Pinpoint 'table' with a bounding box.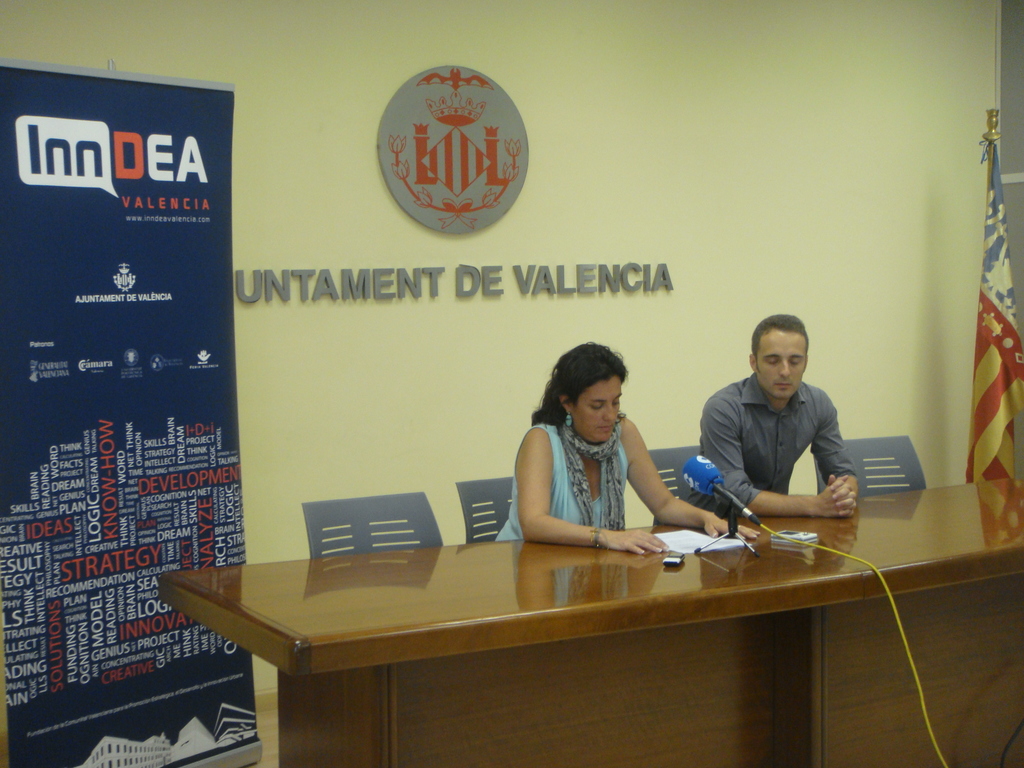
x1=147, y1=514, x2=941, y2=767.
